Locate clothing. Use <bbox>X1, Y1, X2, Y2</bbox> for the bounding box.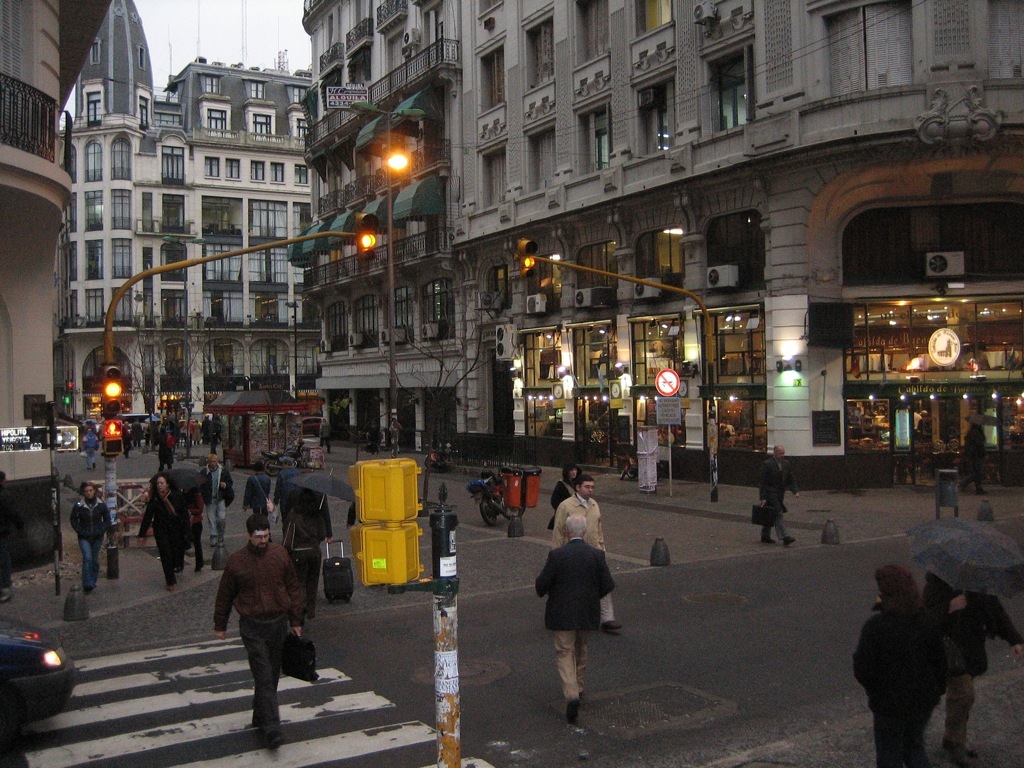
<bbox>208, 544, 303, 724</bbox>.
